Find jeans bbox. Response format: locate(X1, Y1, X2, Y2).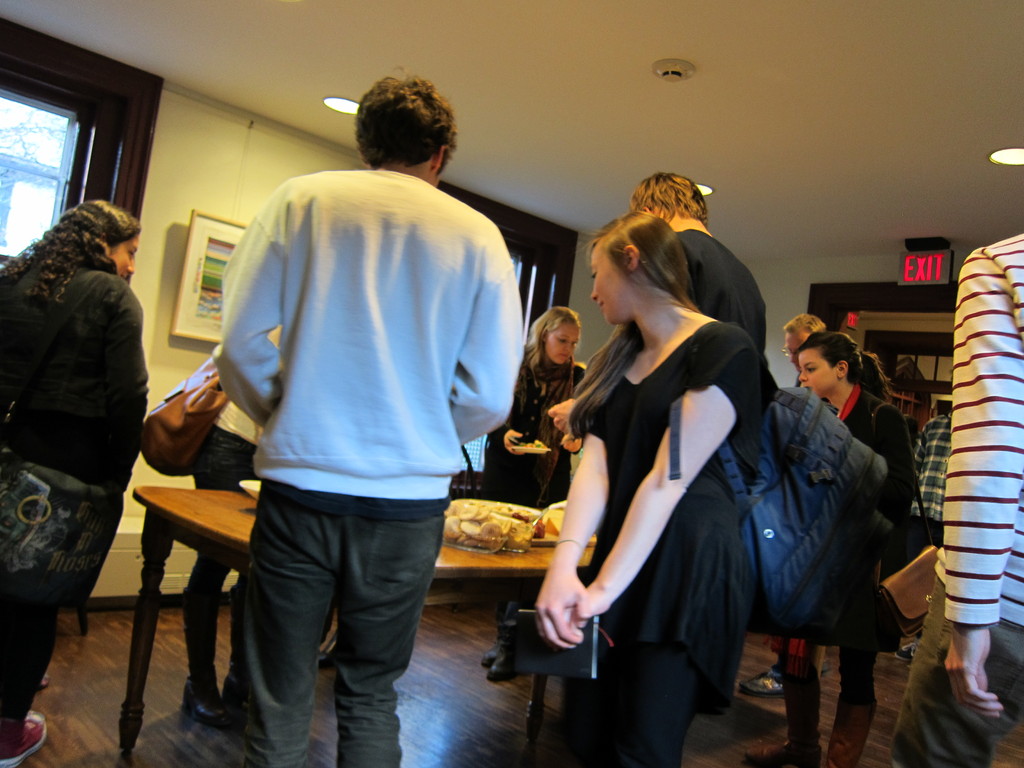
locate(243, 486, 451, 767).
